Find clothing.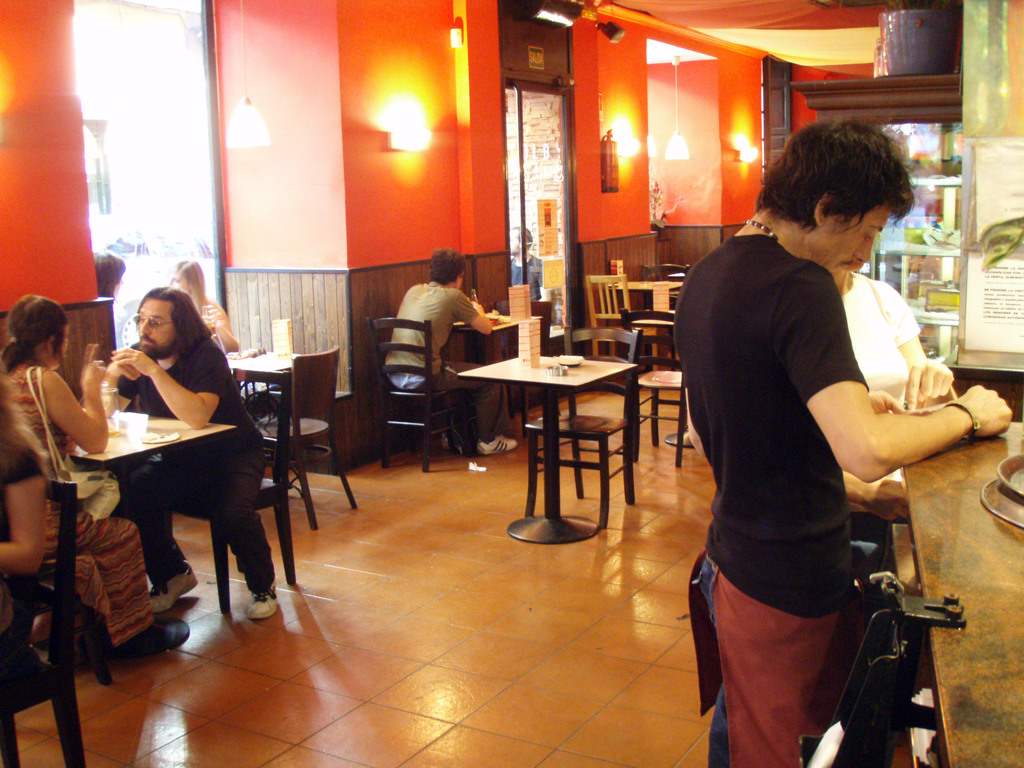
box(832, 252, 935, 426).
